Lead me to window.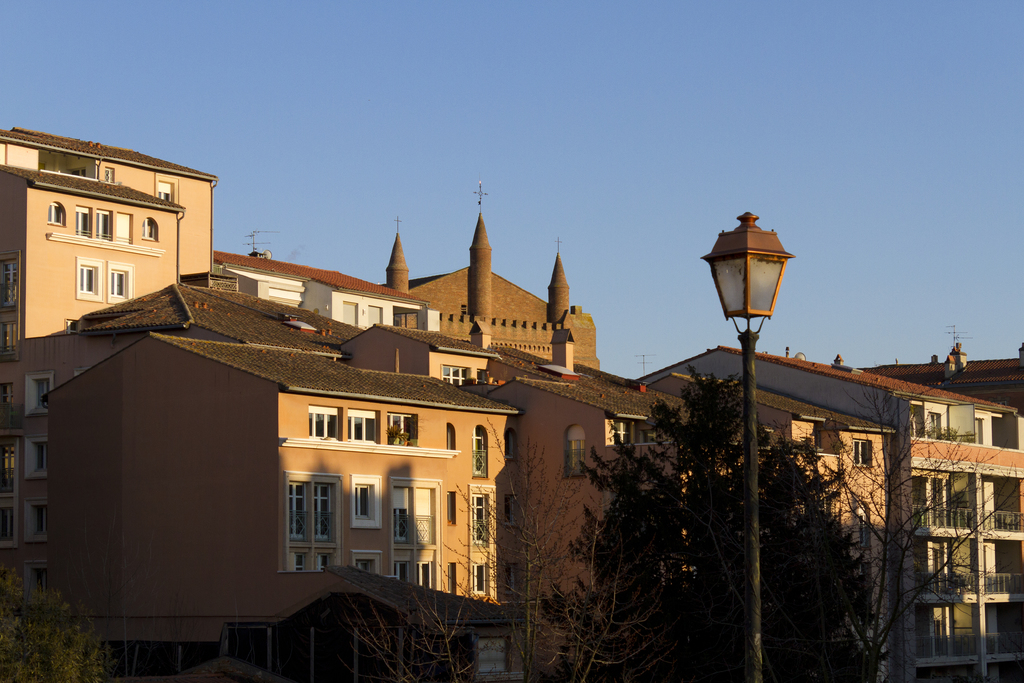
Lead to [left=1, top=256, right=20, bottom=313].
